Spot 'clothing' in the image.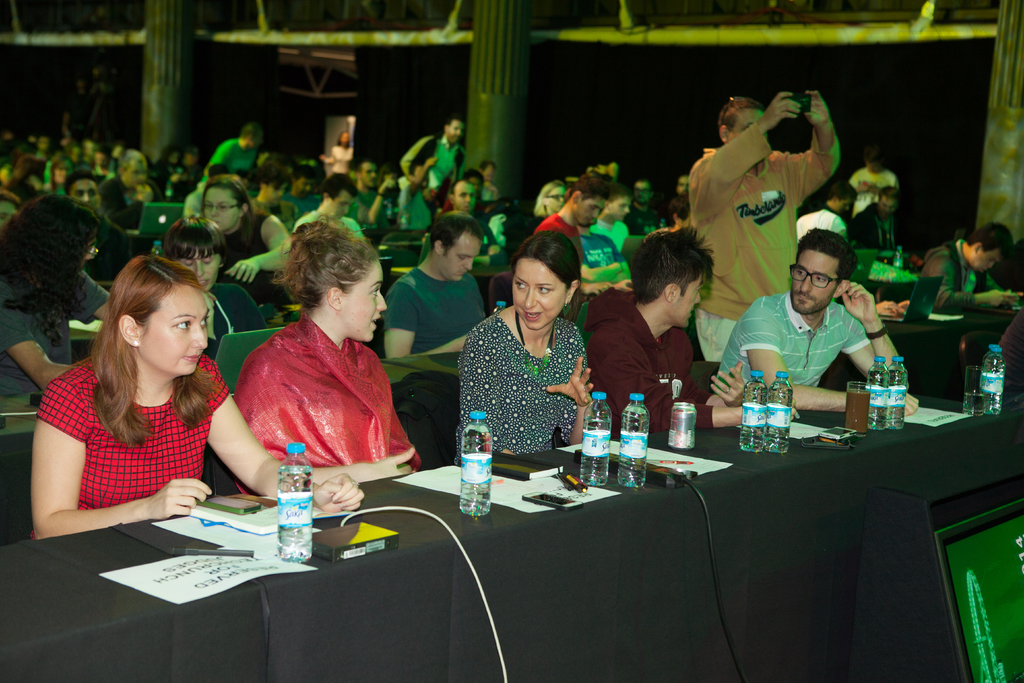
'clothing' found at [324,138,356,178].
